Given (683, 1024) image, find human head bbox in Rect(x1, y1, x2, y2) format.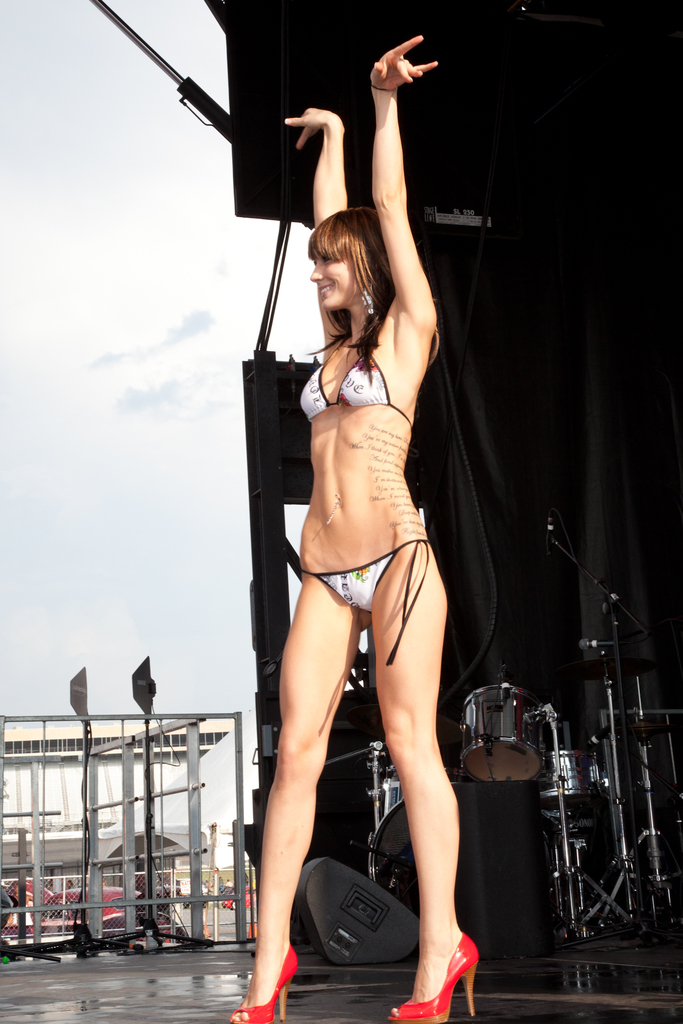
Rect(302, 181, 419, 341).
